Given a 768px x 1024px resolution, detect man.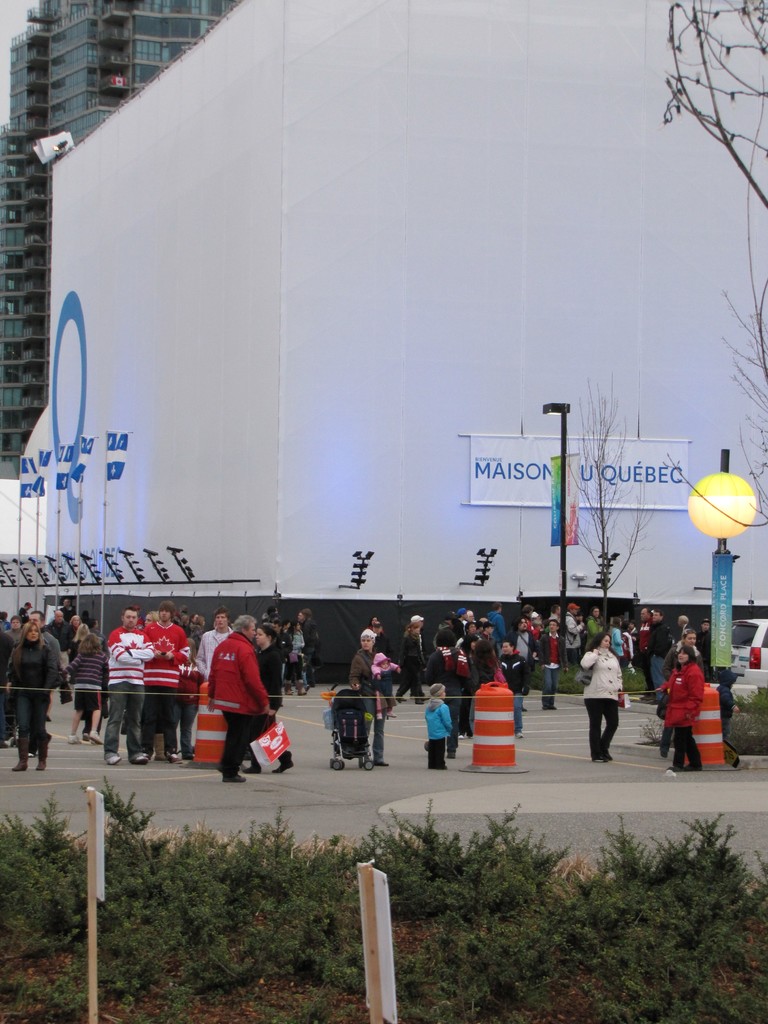
detection(537, 622, 568, 708).
